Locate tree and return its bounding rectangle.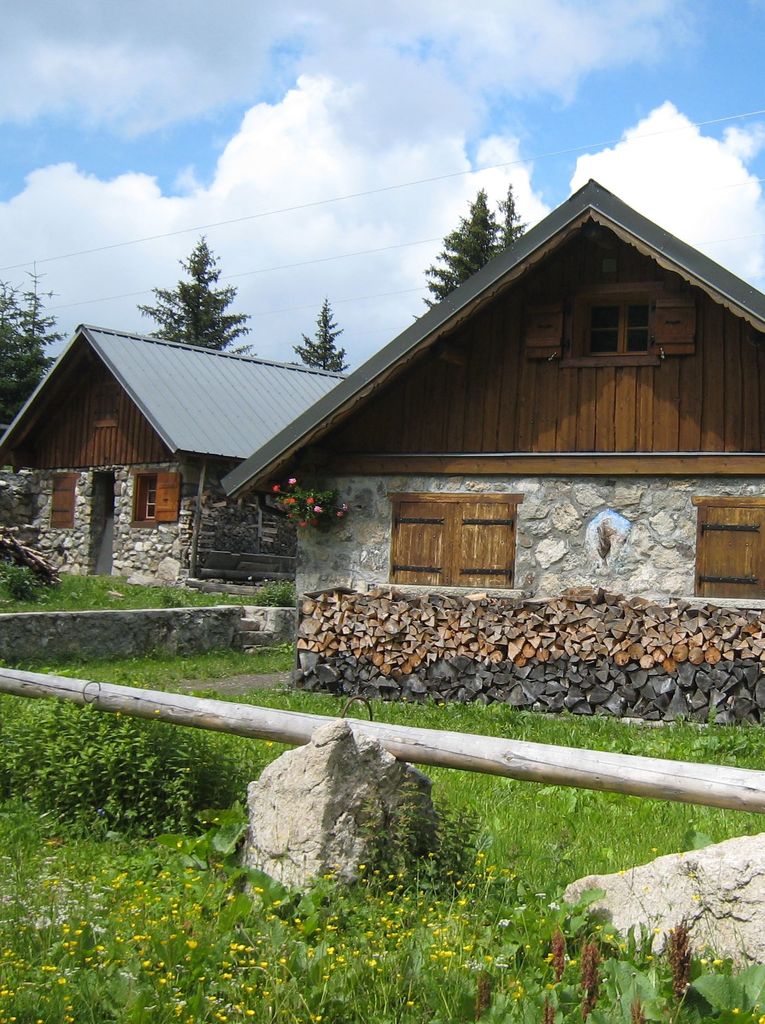
pyautogui.locateOnScreen(293, 298, 353, 370).
